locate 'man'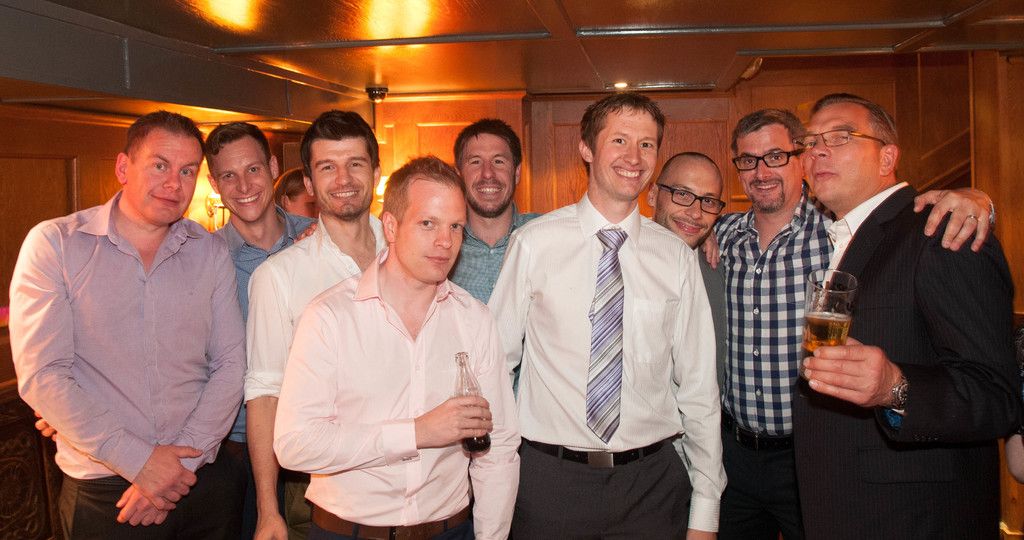
490, 88, 741, 534
